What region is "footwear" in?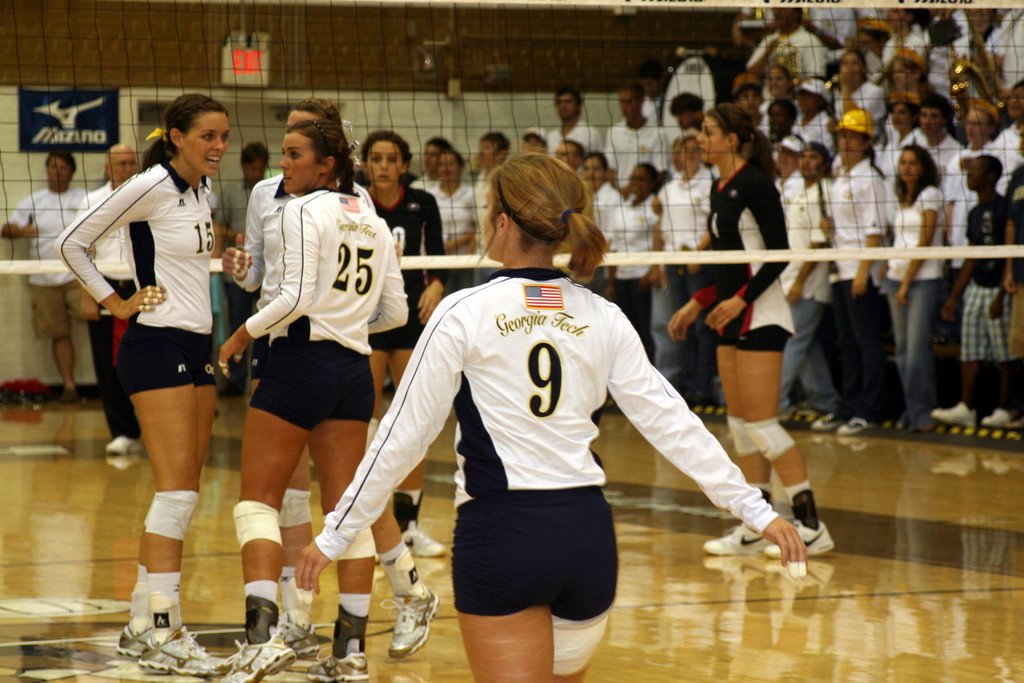
{"left": 229, "top": 638, "right": 298, "bottom": 682}.
